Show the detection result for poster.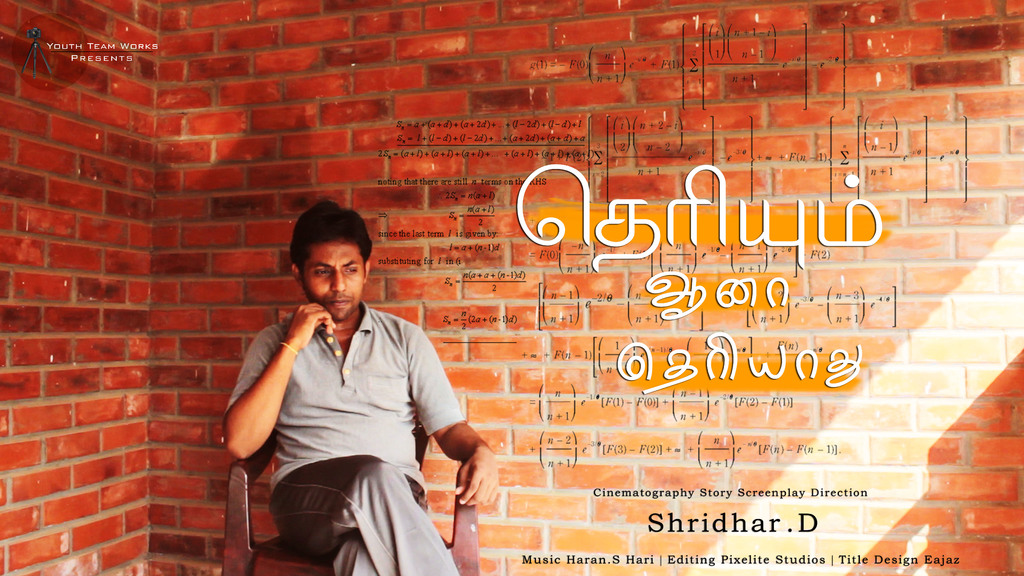
Rect(0, 0, 1023, 575).
